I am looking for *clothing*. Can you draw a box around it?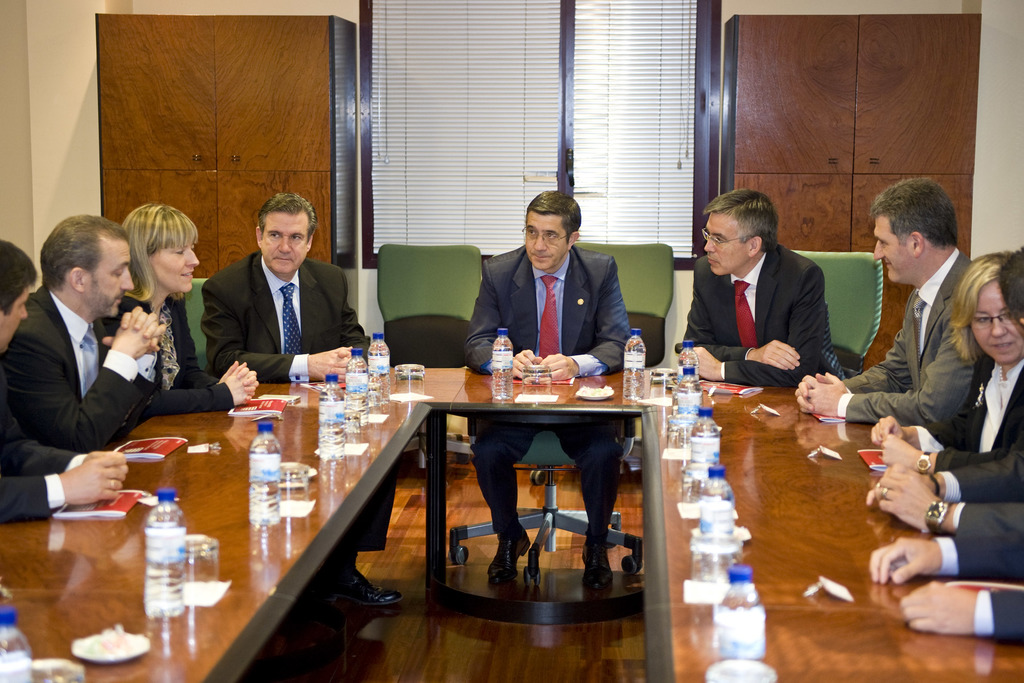
Sure, the bounding box is (8, 259, 182, 479).
